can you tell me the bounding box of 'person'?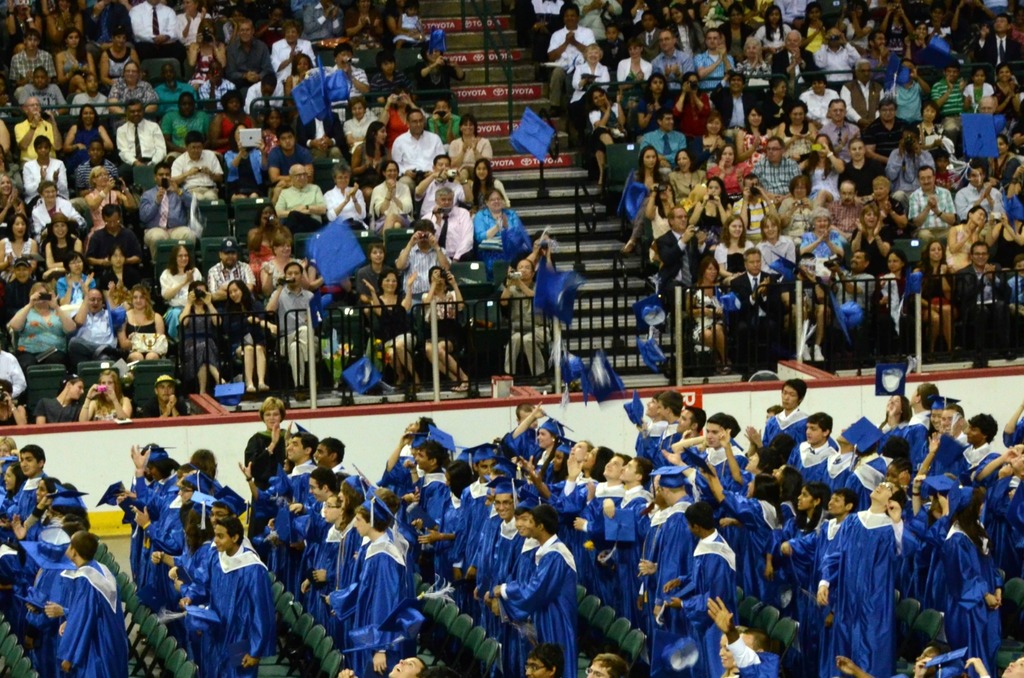
select_region(342, 244, 407, 307).
